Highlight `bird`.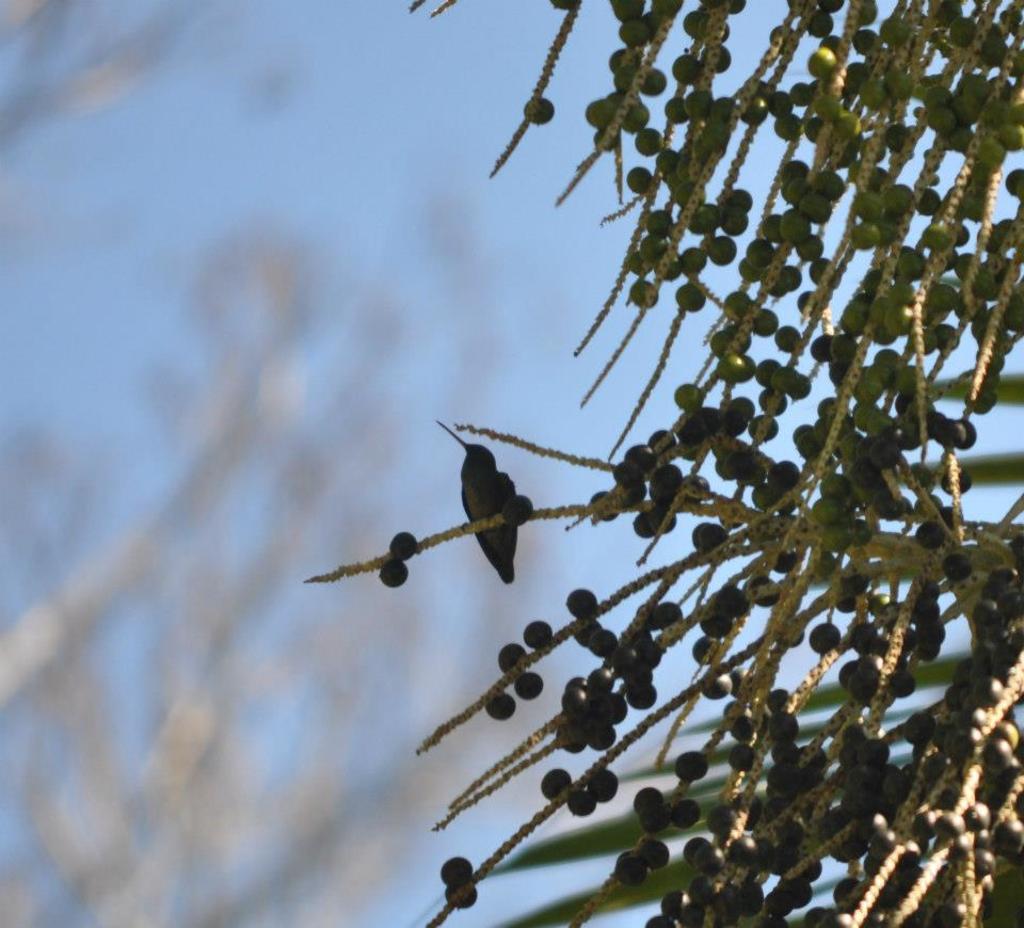
Highlighted region: BBox(442, 418, 521, 590).
